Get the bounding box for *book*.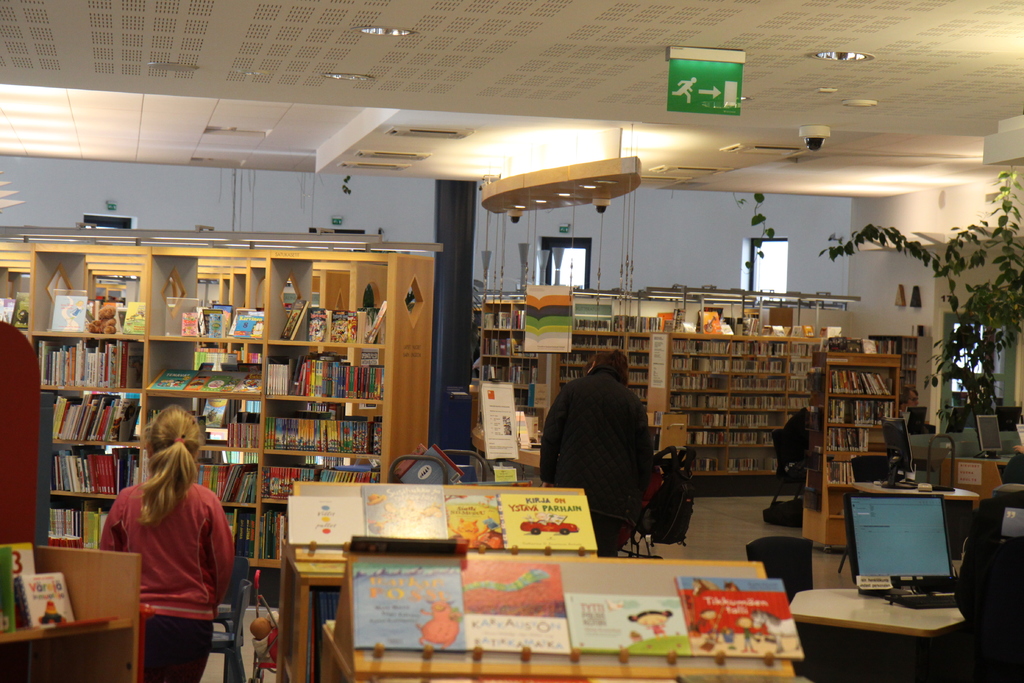
<bbox>563, 589, 694, 656</bbox>.
